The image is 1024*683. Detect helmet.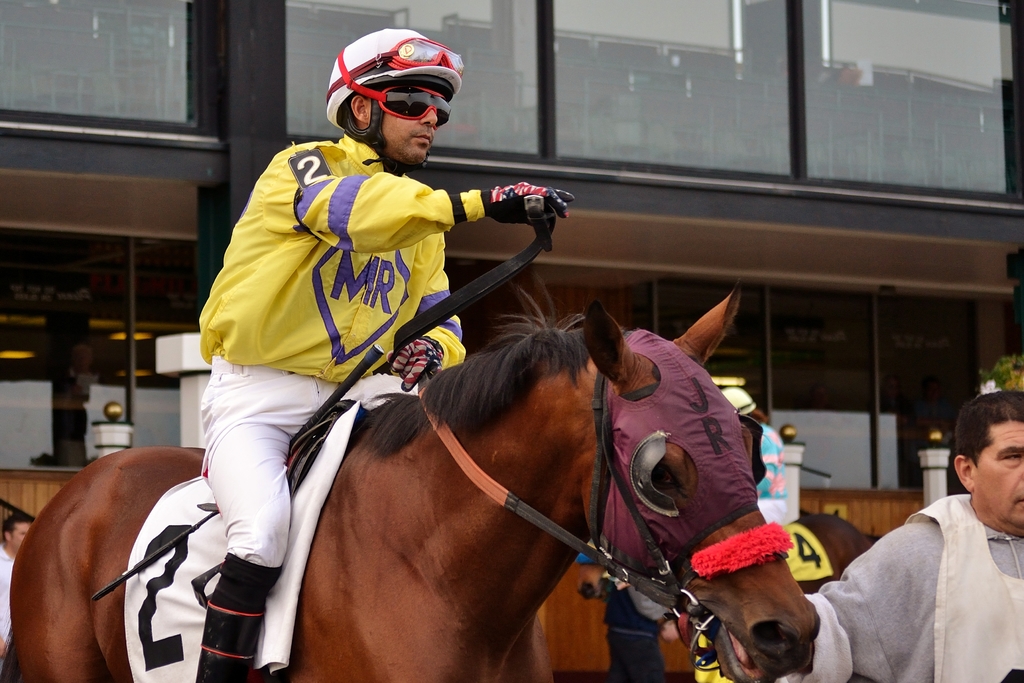
Detection: Rect(324, 35, 460, 155).
